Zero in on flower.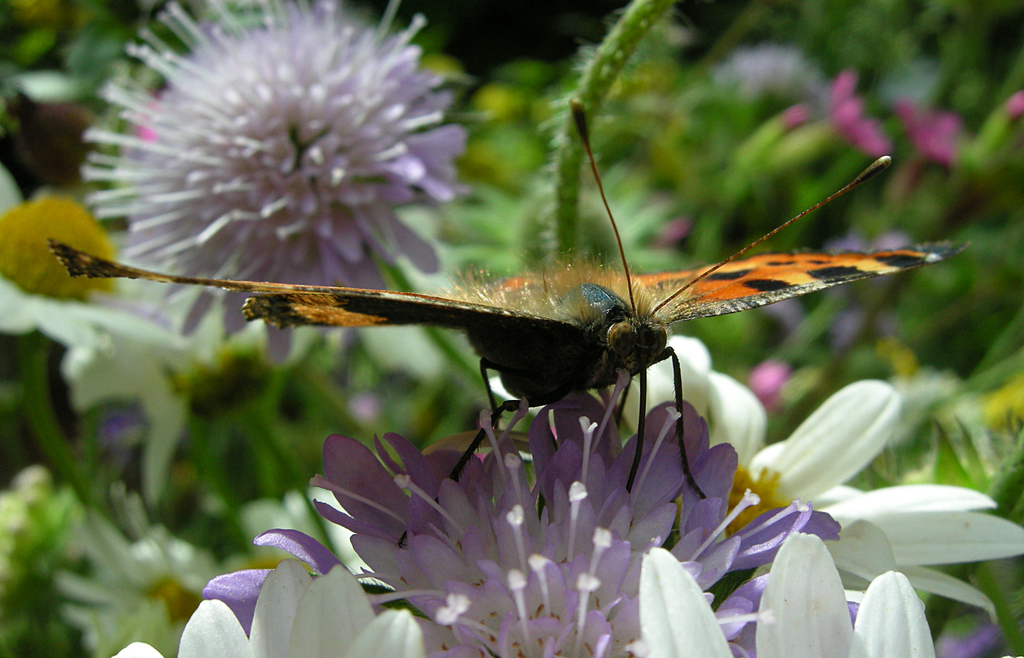
Zeroed in: <region>117, 364, 937, 657</region>.
